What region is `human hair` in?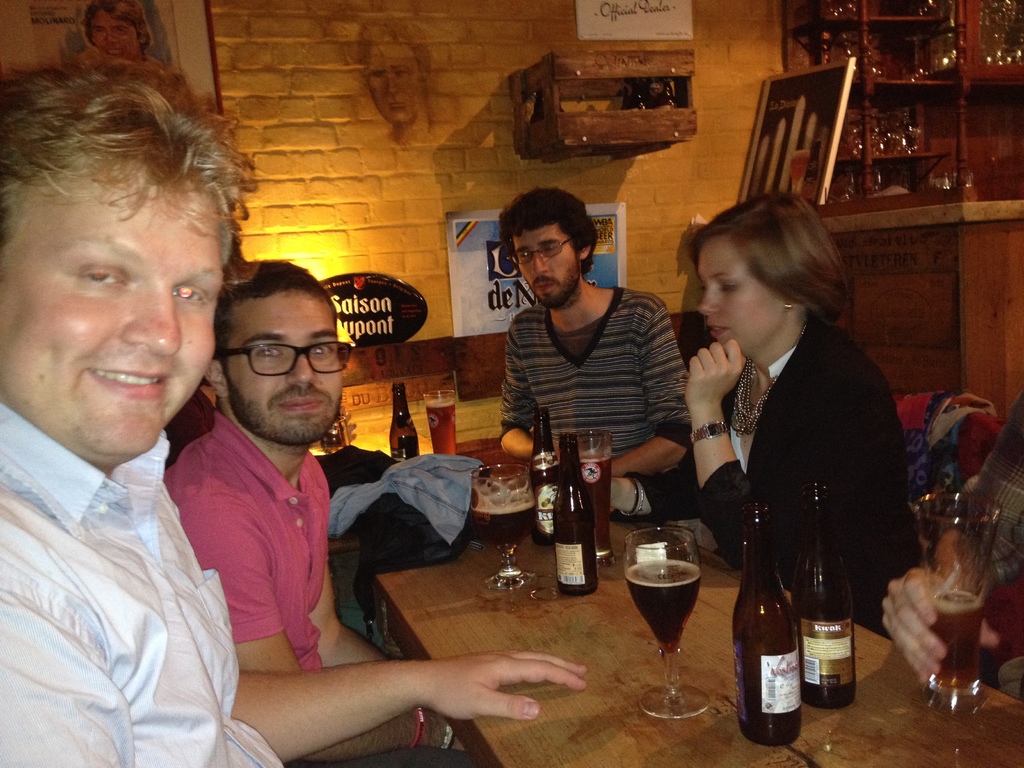
select_region(501, 191, 602, 278).
